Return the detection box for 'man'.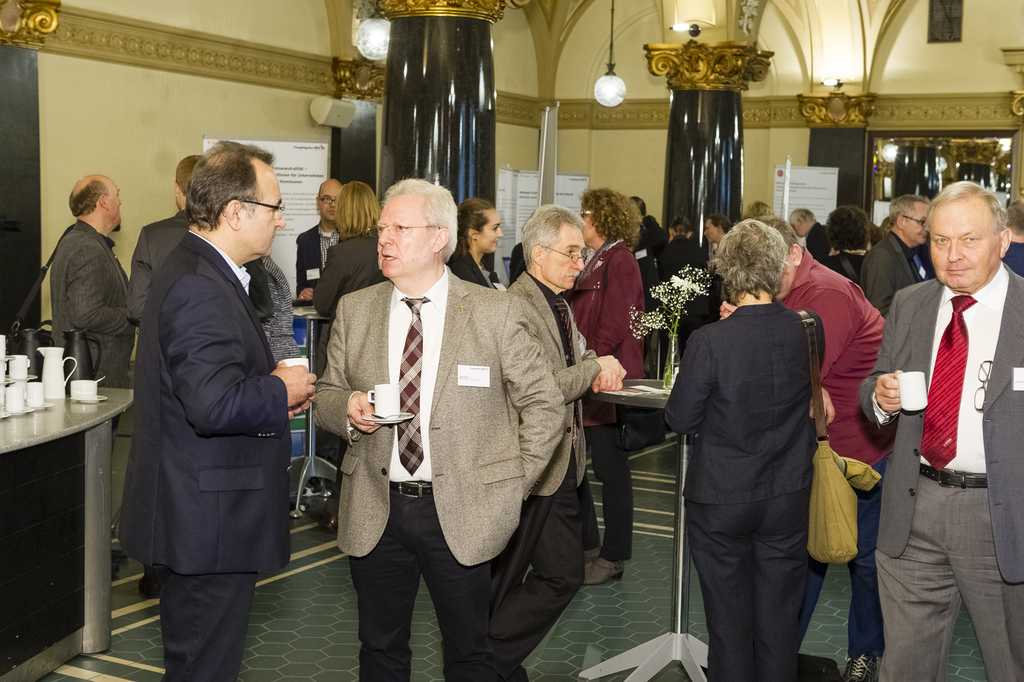
(310,176,562,681).
